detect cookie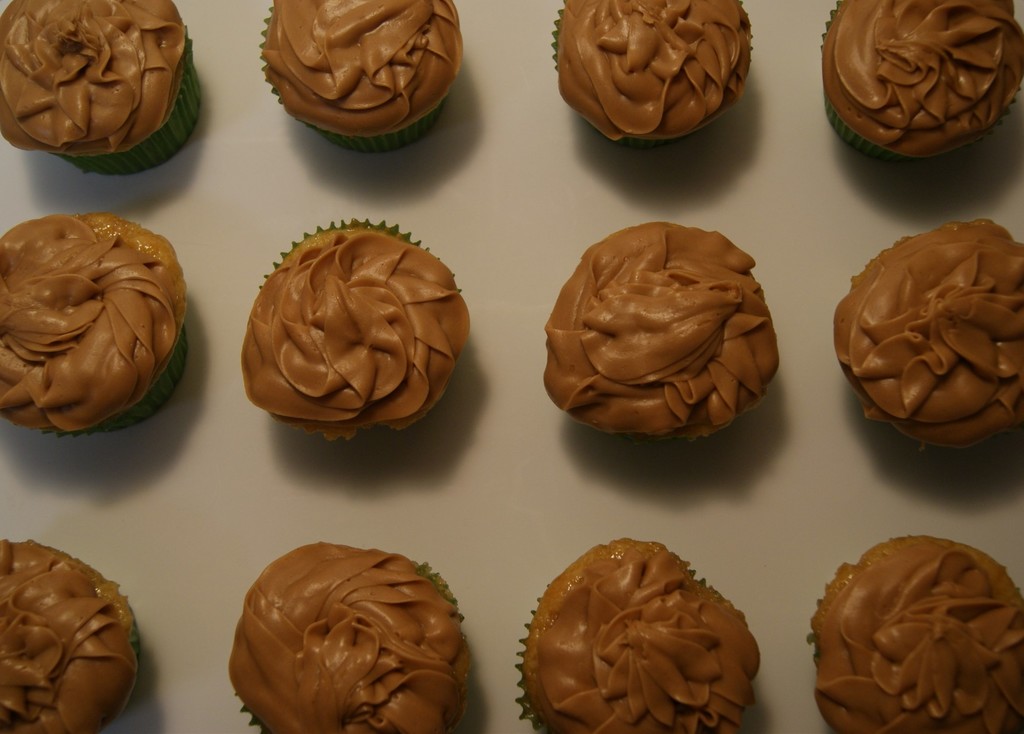
rect(0, 210, 187, 440)
